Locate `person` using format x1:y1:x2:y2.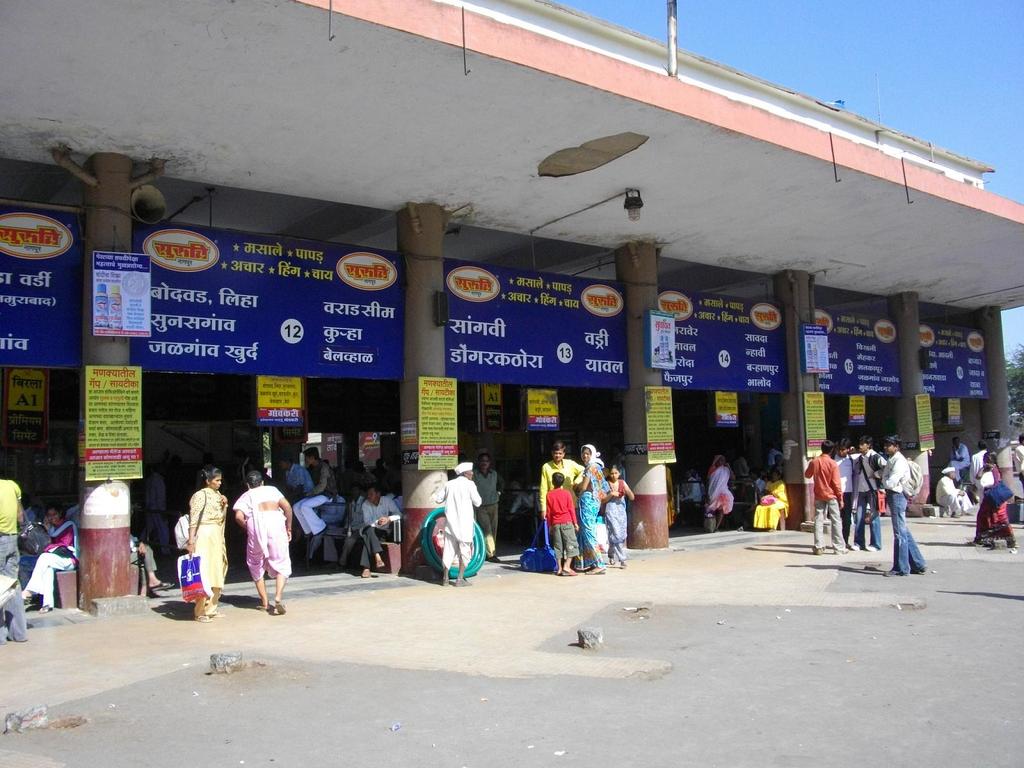
182:462:227:620.
